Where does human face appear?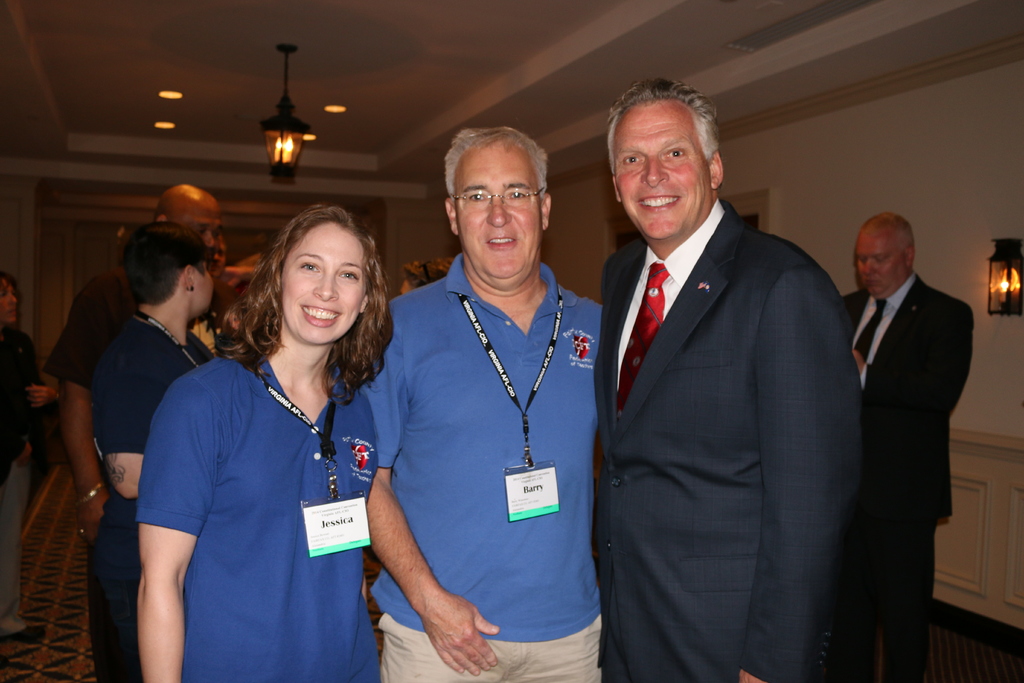
Appears at 611 95 712 239.
